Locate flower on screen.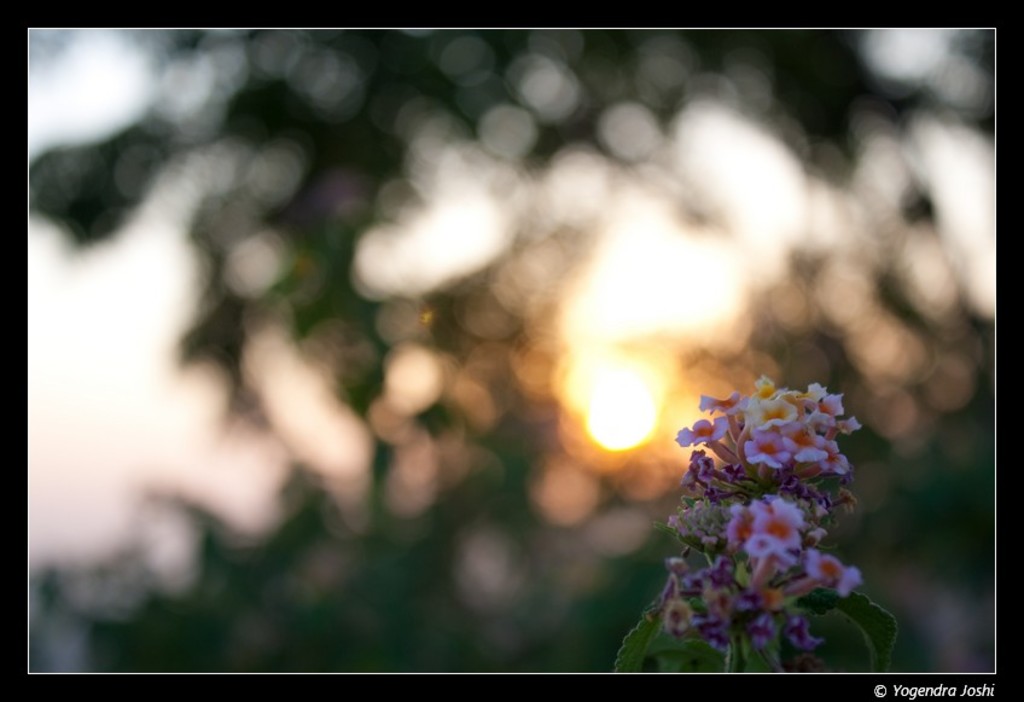
On screen at 745:430:795:477.
